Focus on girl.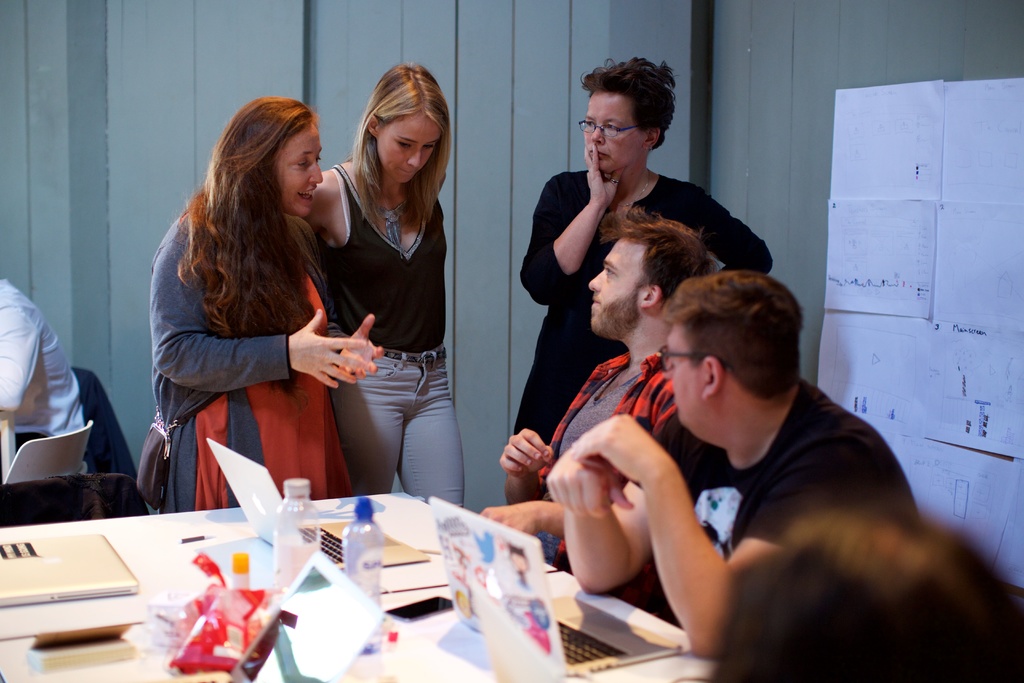
Focused at detection(282, 63, 469, 511).
